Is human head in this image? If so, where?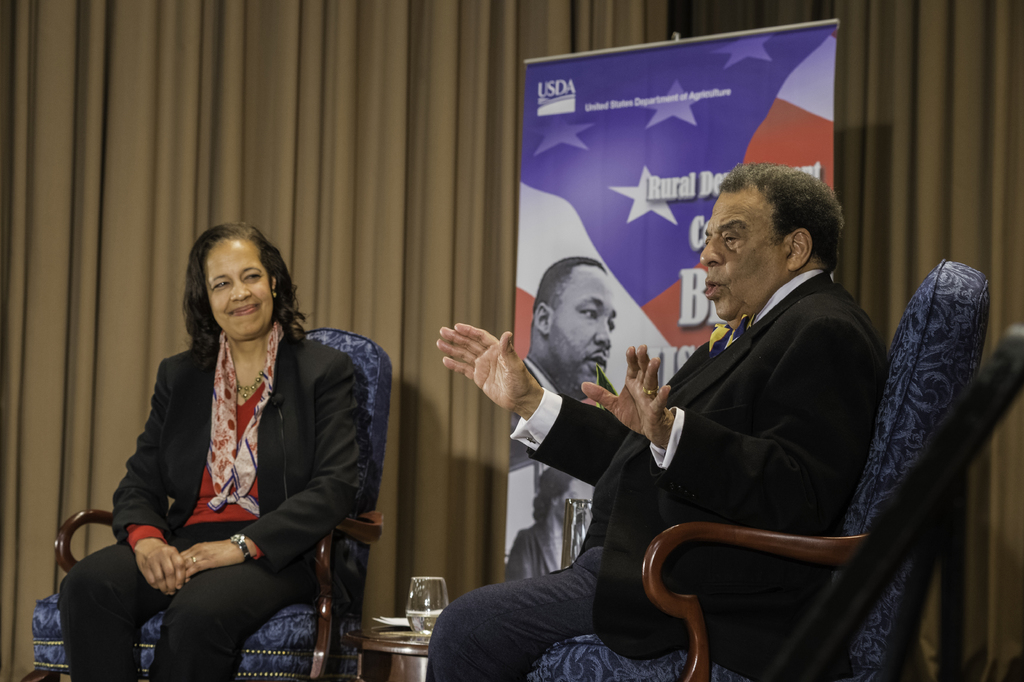
Yes, at bbox=[187, 225, 277, 343].
